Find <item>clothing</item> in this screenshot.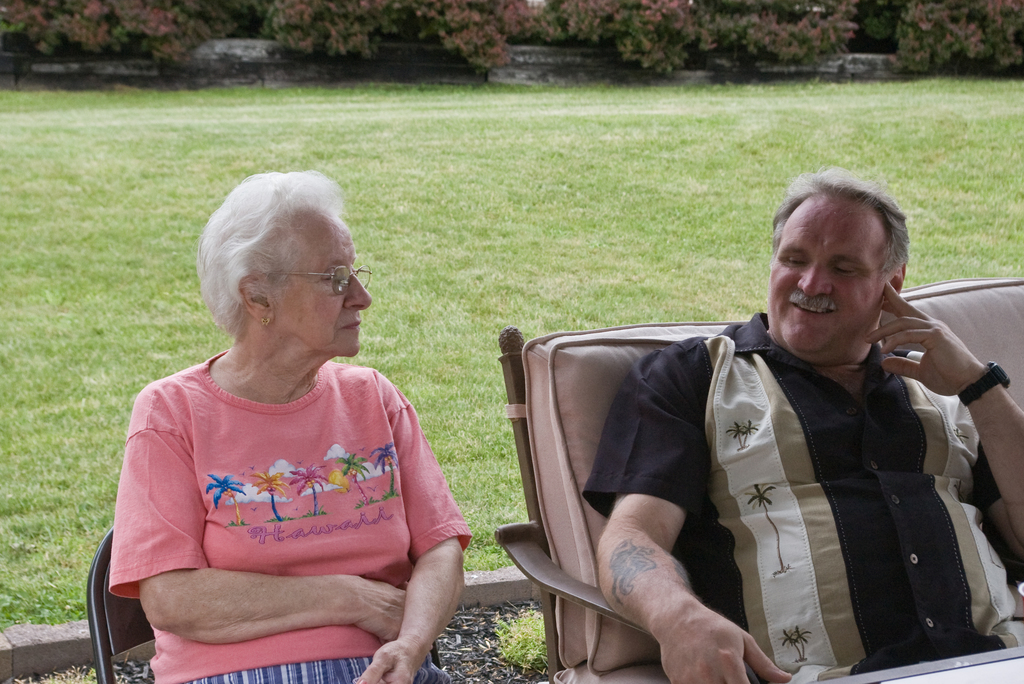
The bounding box for <item>clothing</item> is (109,311,448,664).
